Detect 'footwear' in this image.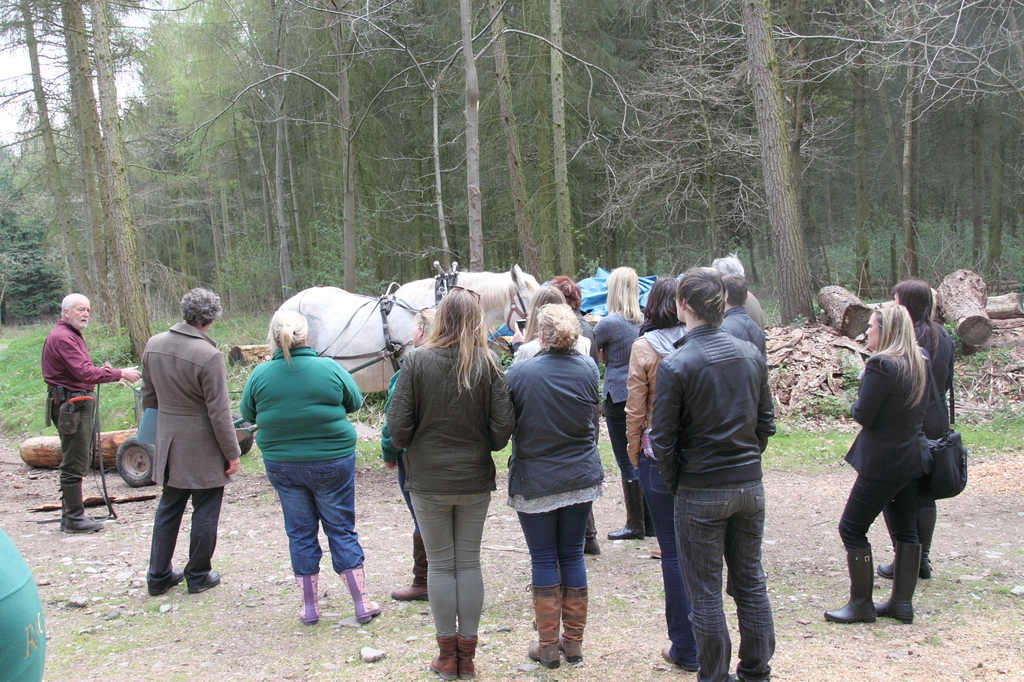
Detection: box(428, 633, 459, 681).
